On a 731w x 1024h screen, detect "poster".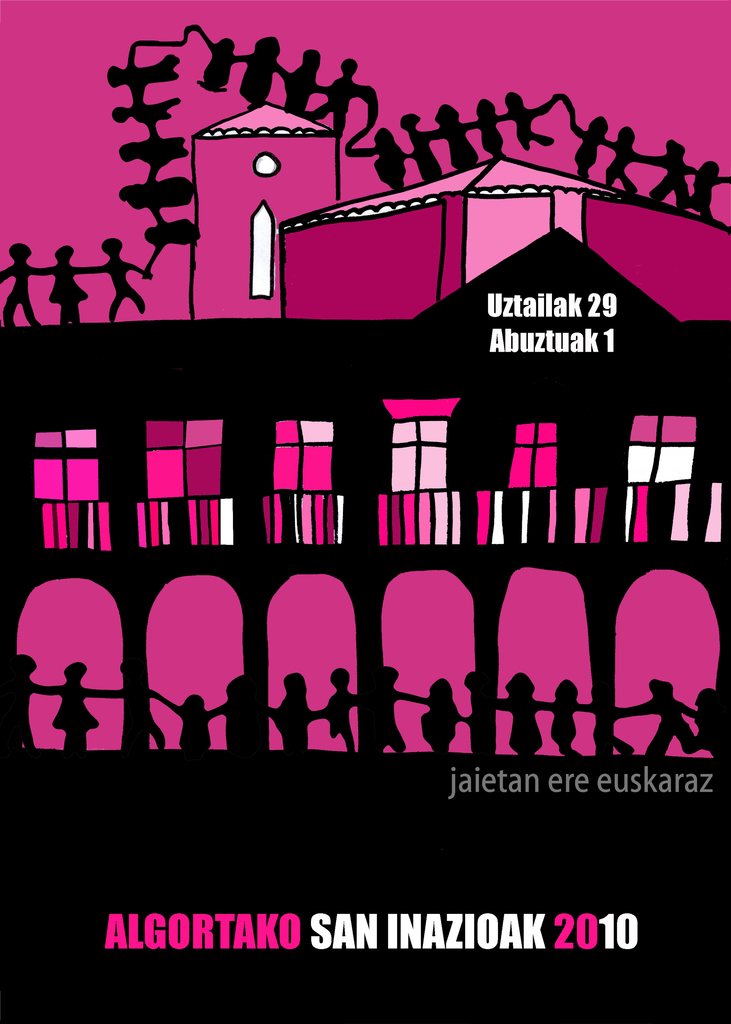
left=0, top=0, right=730, bottom=1023.
